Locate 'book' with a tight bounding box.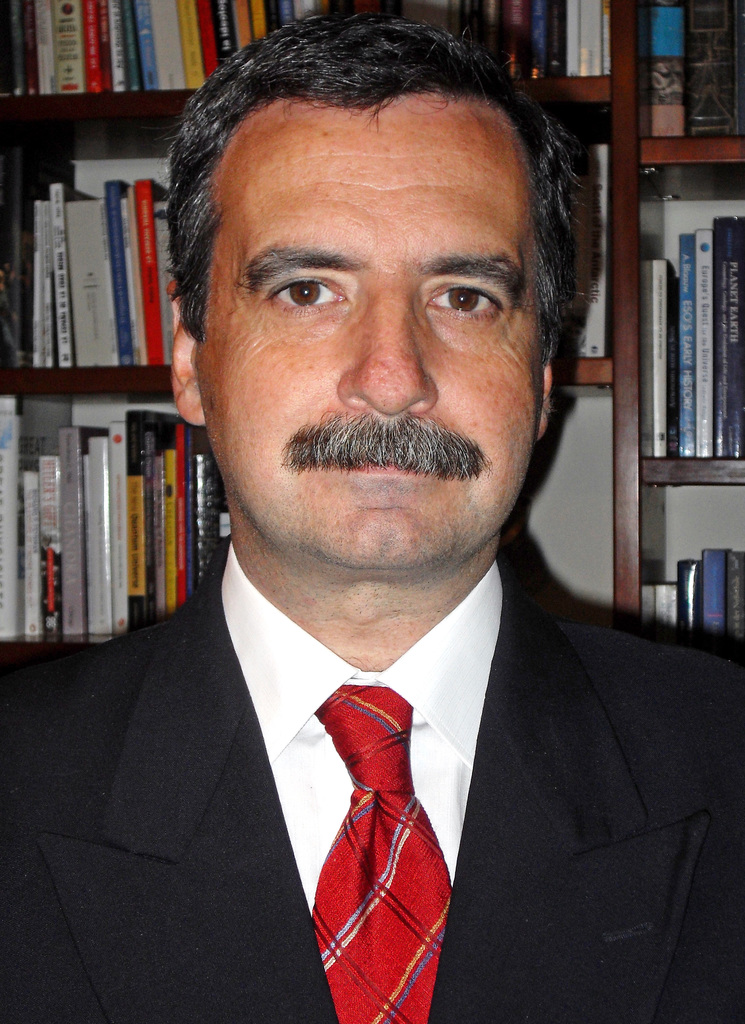
<bbox>26, 179, 82, 373</bbox>.
